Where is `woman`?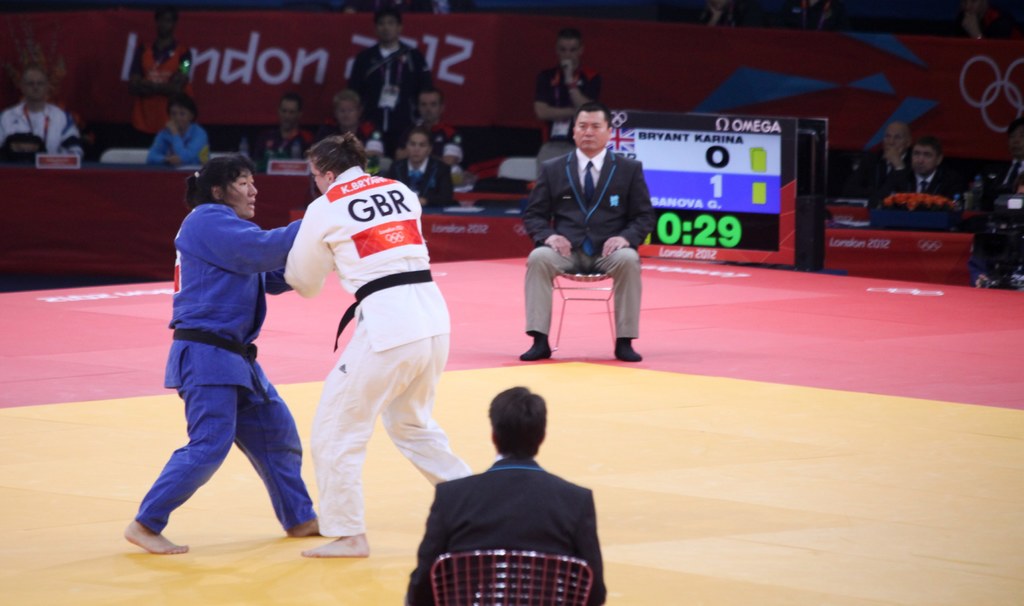
<box>269,129,464,565</box>.
